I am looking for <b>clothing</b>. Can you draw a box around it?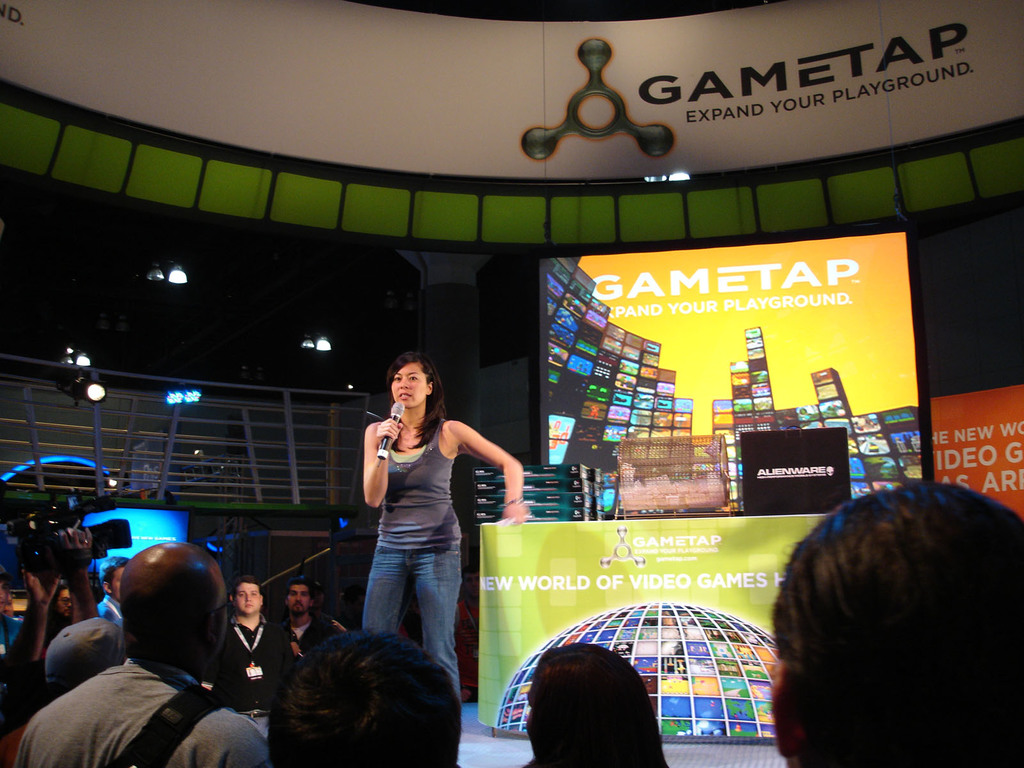
Sure, the bounding box is 358/424/467/695.
